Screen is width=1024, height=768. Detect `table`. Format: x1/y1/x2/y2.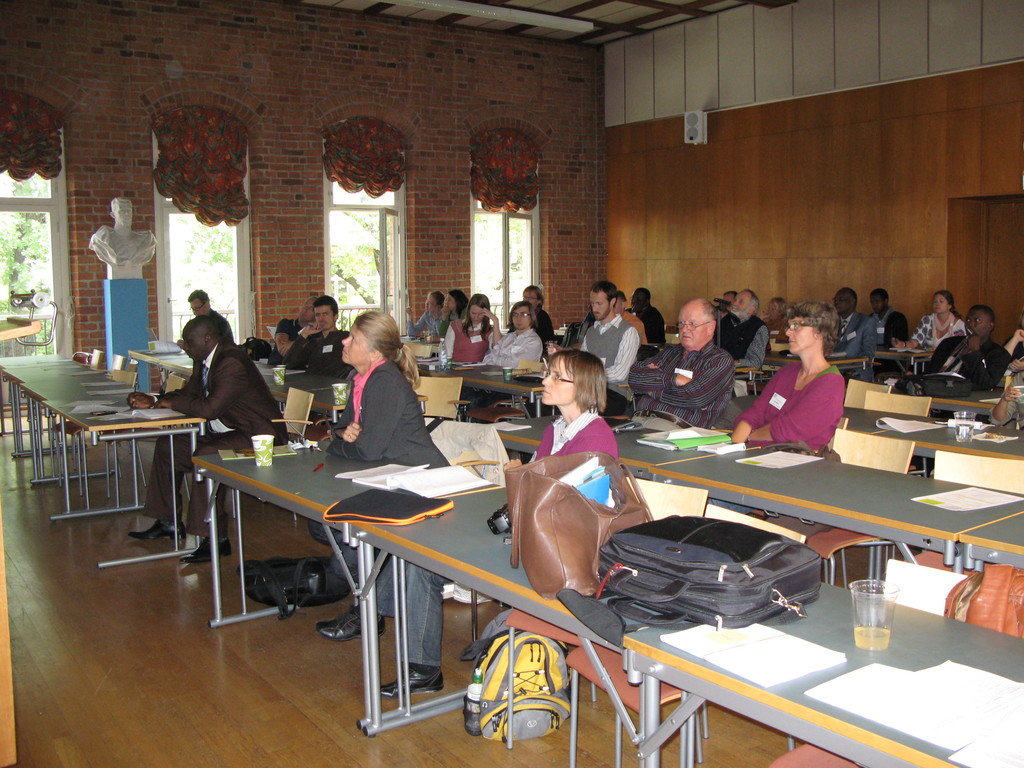
837/413/1023/499.
